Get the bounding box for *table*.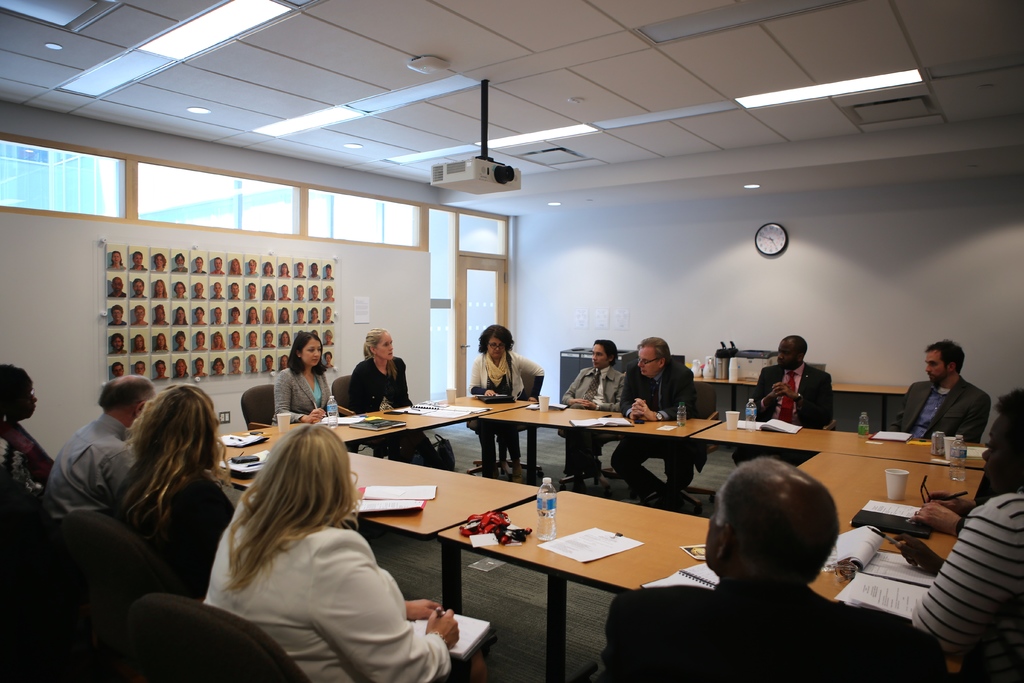
bbox=(436, 486, 964, 682).
